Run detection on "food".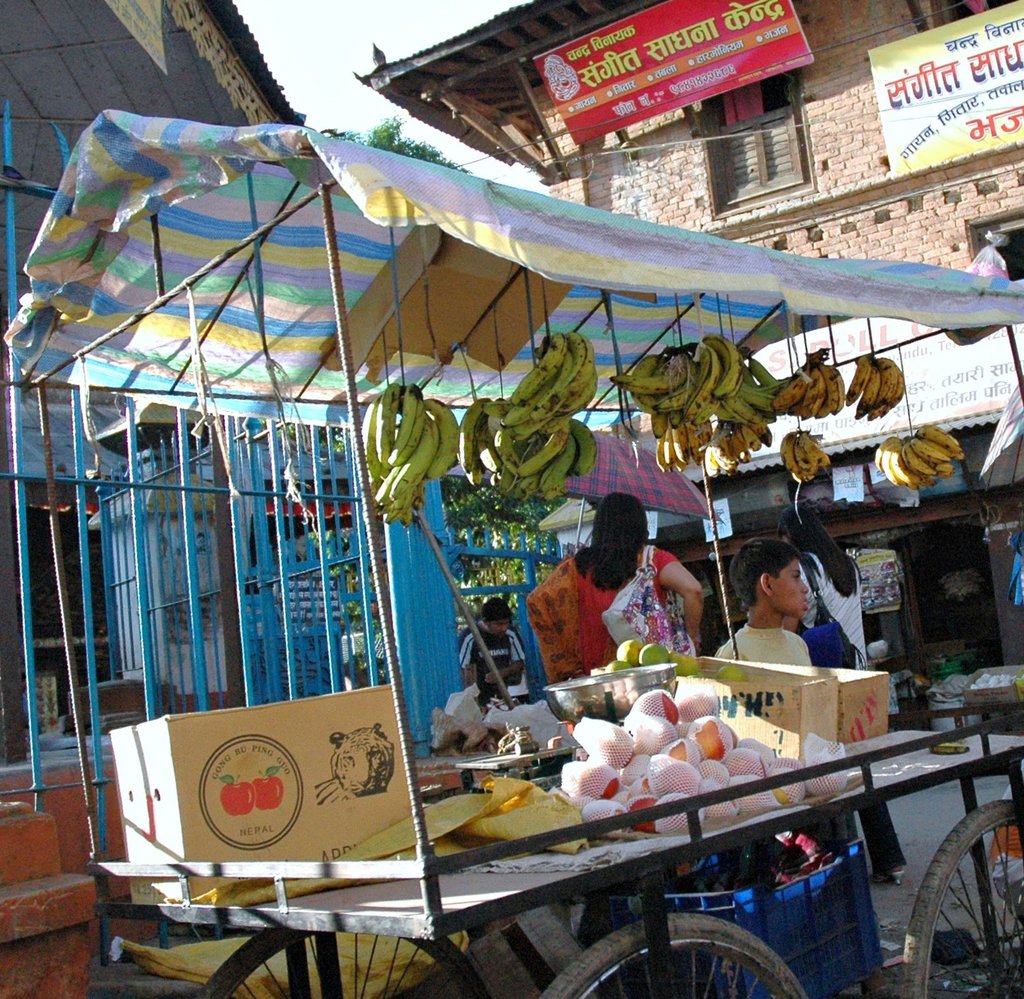
Result: bbox(735, 738, 848, 820).
